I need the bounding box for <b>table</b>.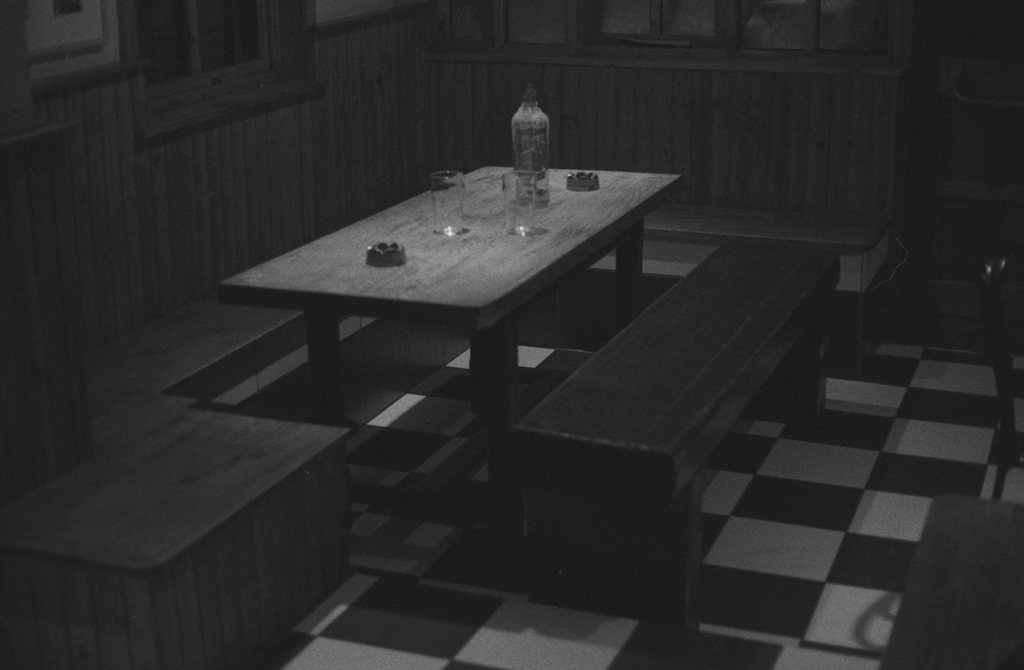
Here it is: pyautogui.locateOnScreen(0, 410, 349, 669).
